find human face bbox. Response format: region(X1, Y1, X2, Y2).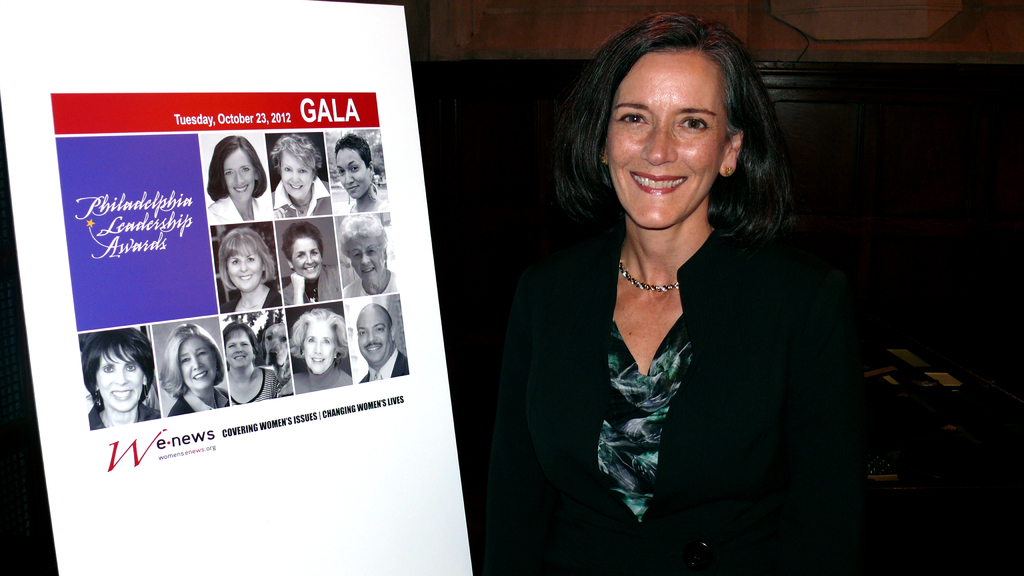
region(280, 151, 313, 202).
